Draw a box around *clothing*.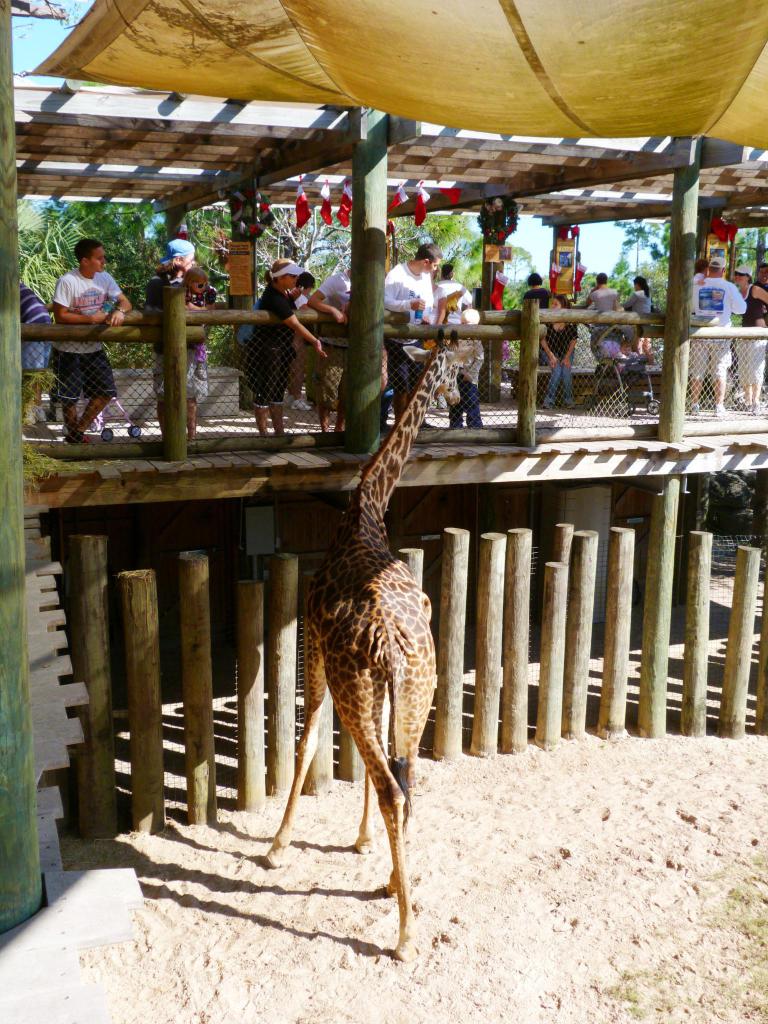
x1=186, y1=291, x2=211, y2=362.
